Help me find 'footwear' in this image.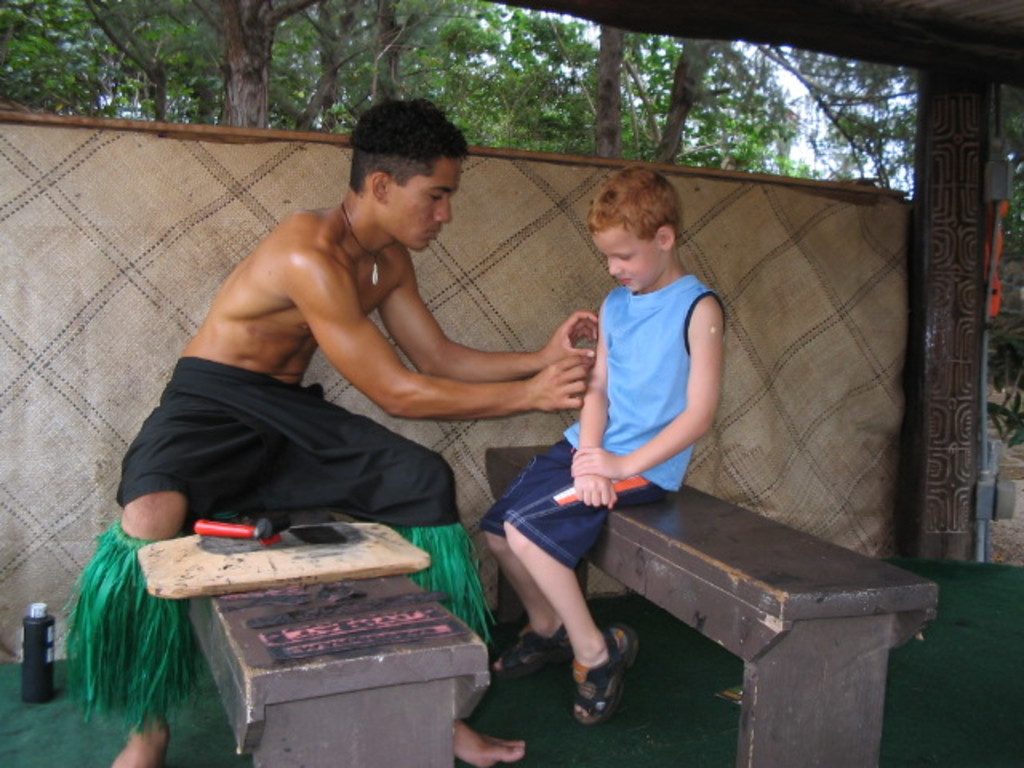
Found it: 562,638,632,736.
